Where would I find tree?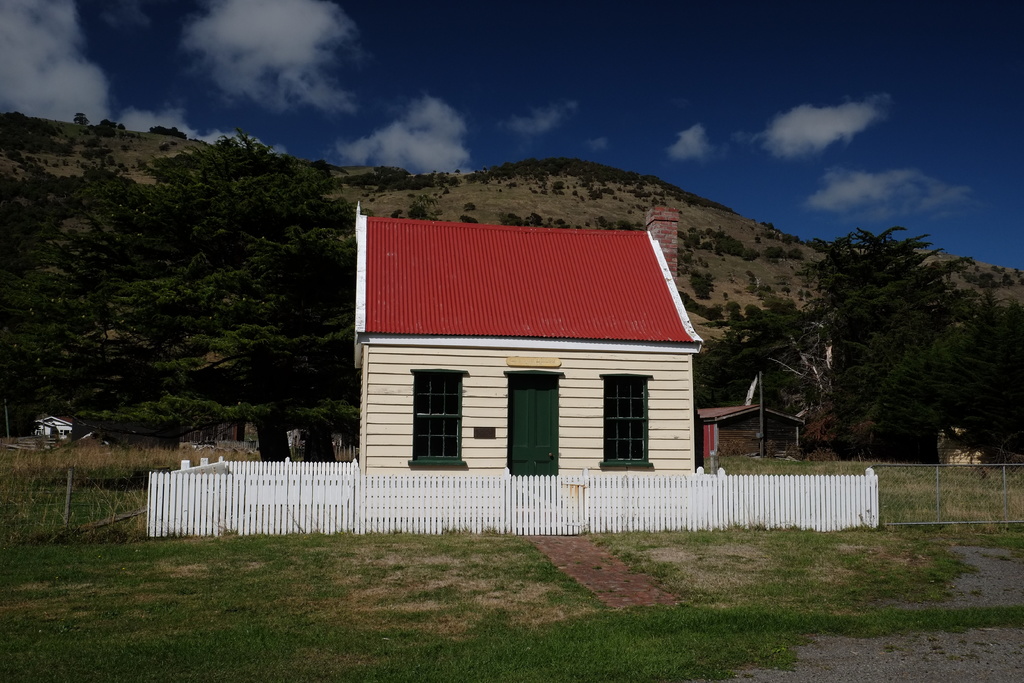
At Rect(809, 229, 1019, 457).
